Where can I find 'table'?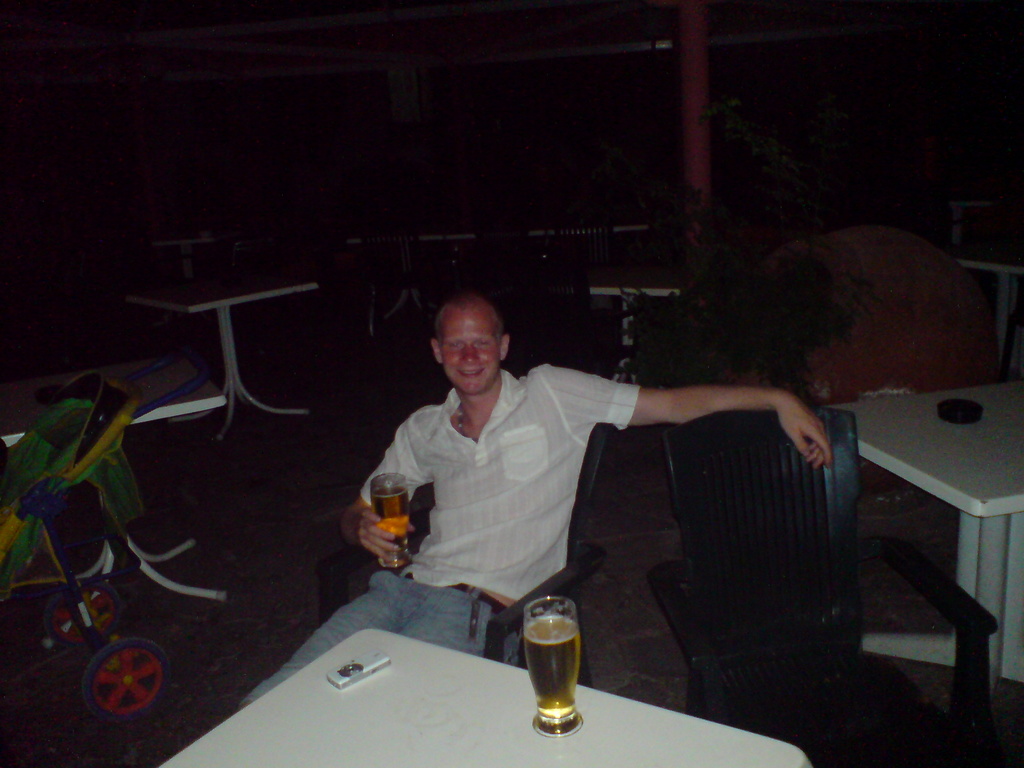
You can find it at (156, 626, 813, 767).
